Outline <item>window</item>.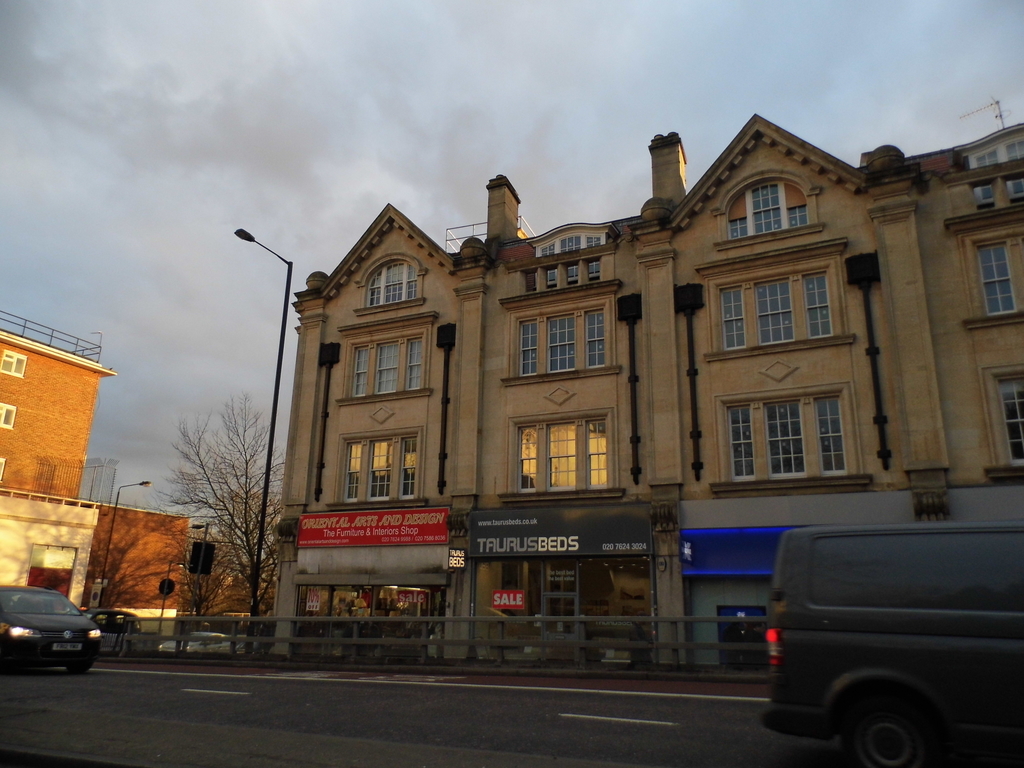
Outline: left=720, top=284, right=746, bottom=351.
